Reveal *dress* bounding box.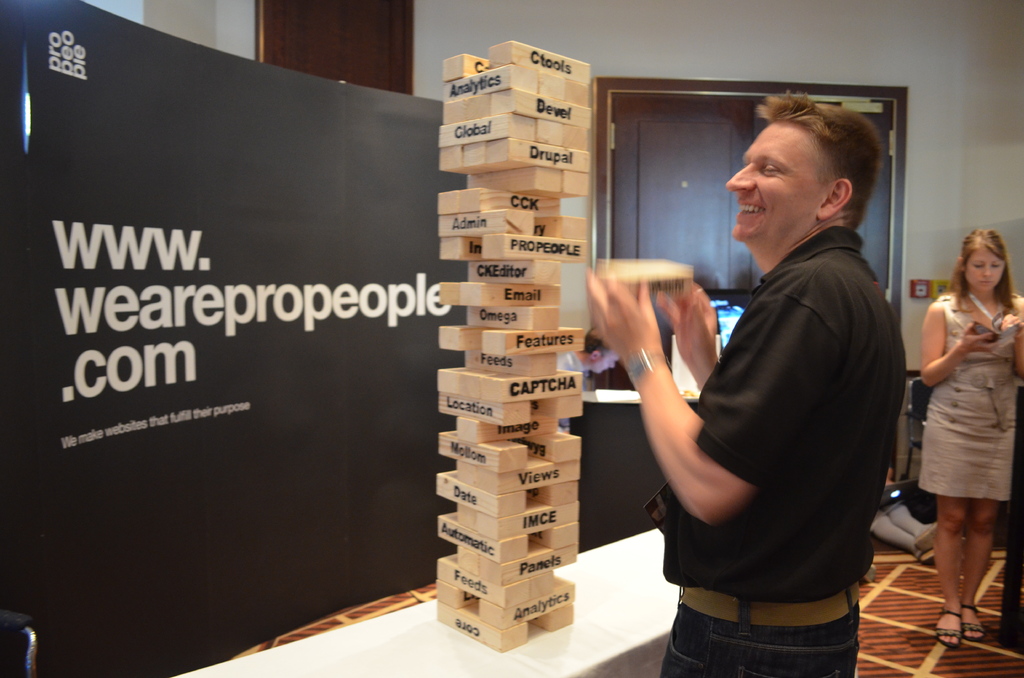
Revealed: [x1=904, y1=282, x2=1020, y2=507].
